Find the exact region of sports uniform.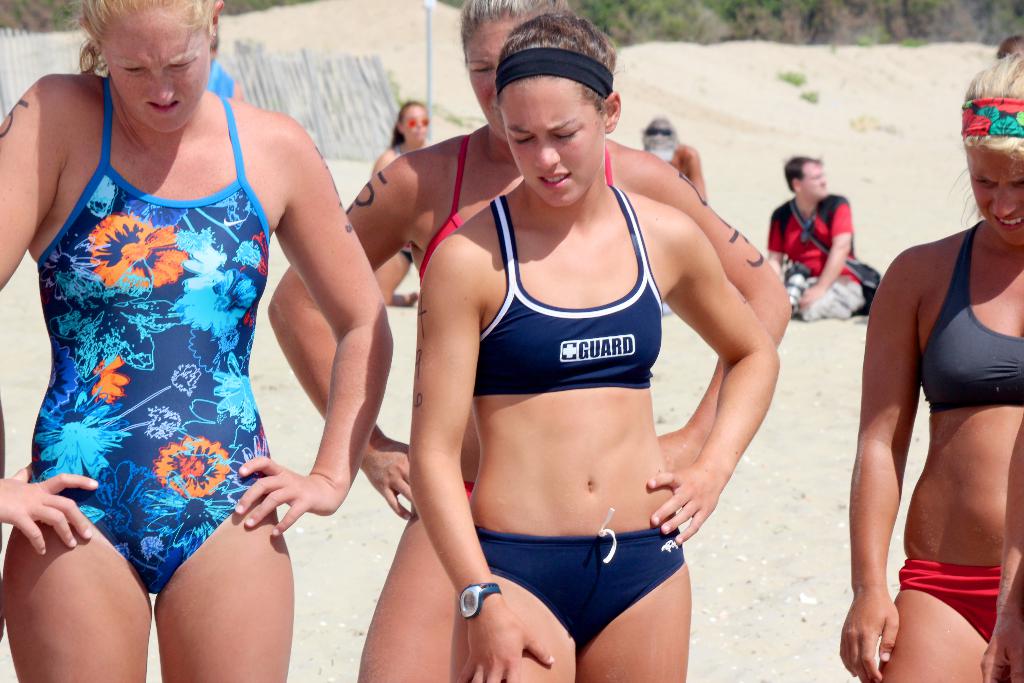
Exact region: rect(32, 70, 273, 597).
